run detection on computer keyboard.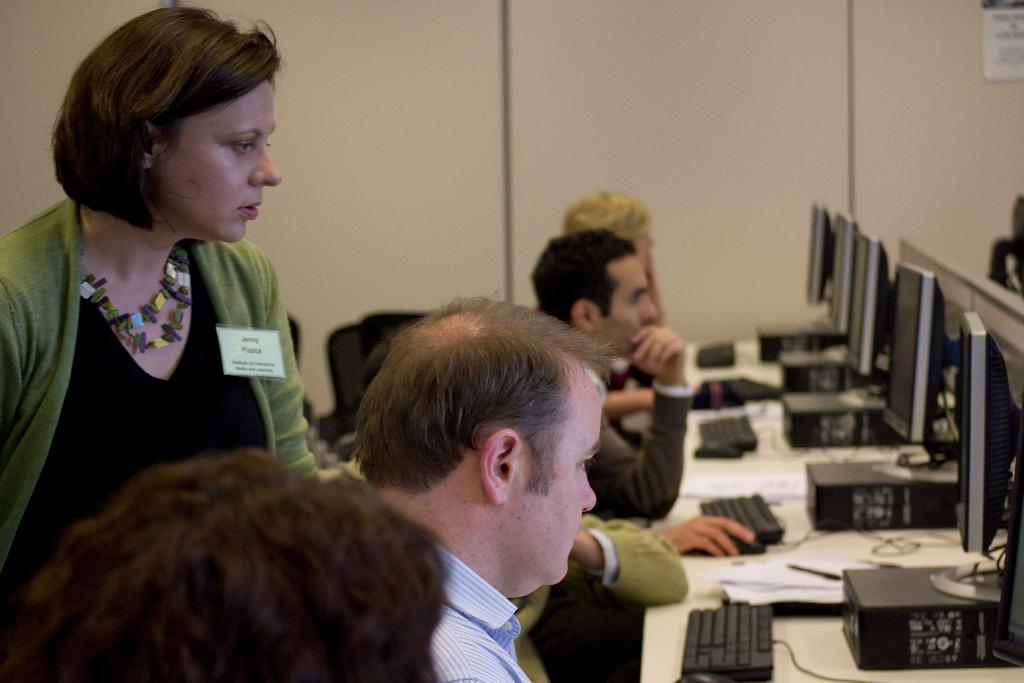
Result: box(680, 607, 775, 677).
